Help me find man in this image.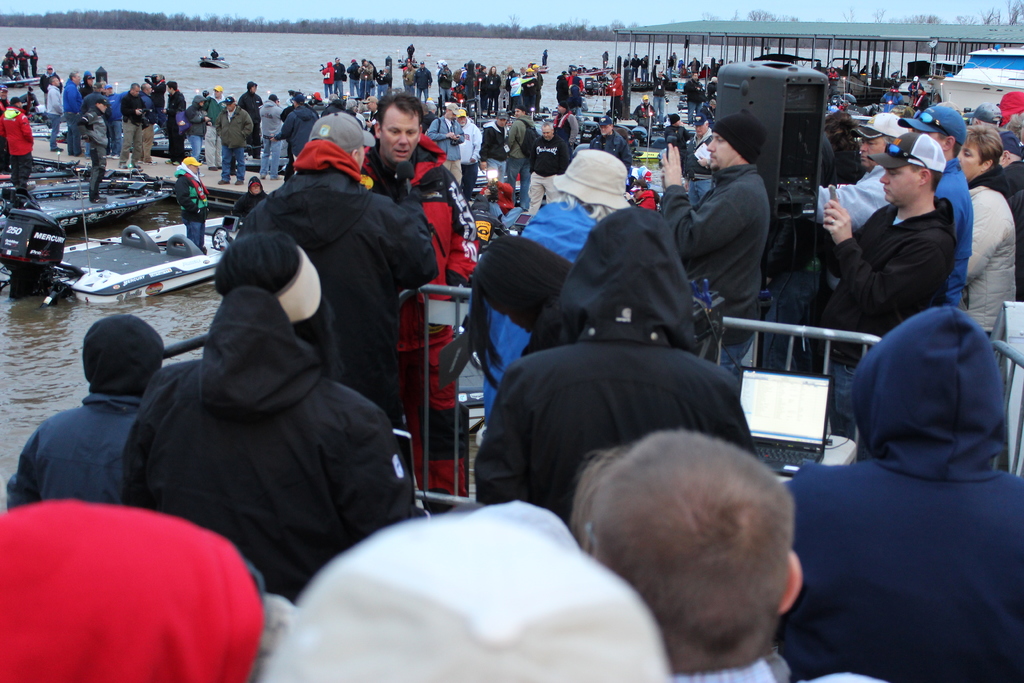
Found it: (x1=38, y1=63, x2=63, y2=97).
